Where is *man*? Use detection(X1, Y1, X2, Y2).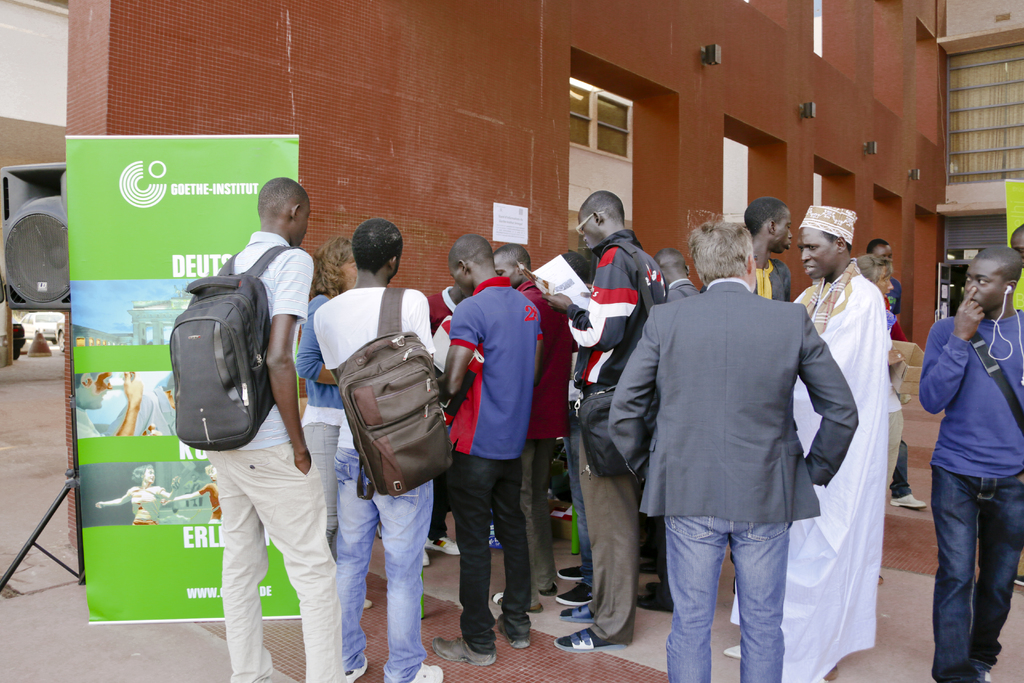
detection(492, 245, 576, 613).
